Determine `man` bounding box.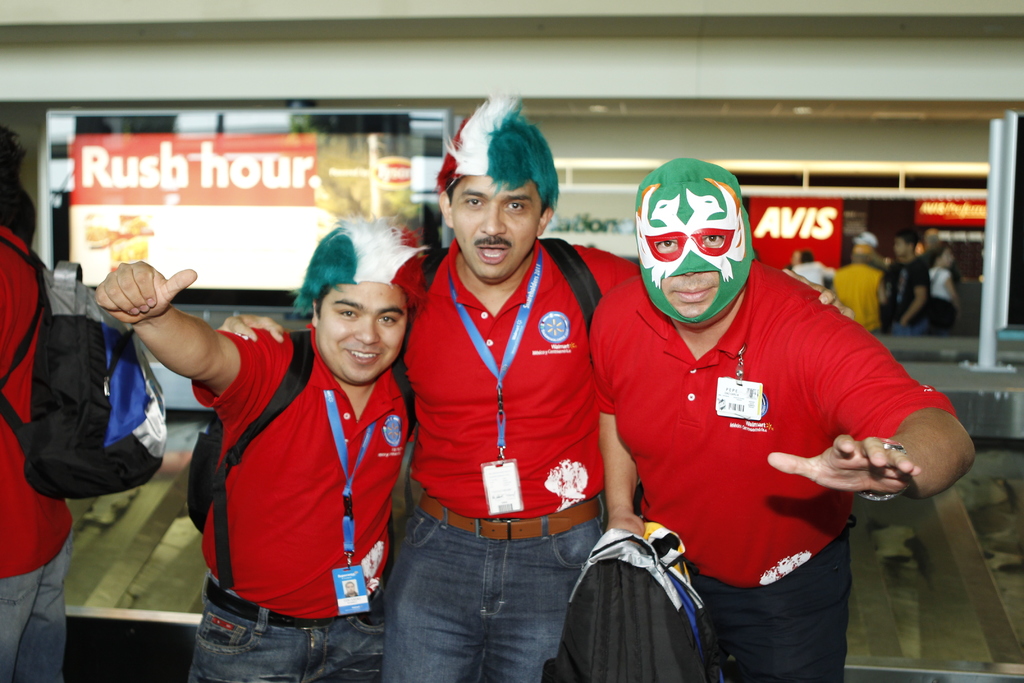
Determined: 586/151/983/682.
